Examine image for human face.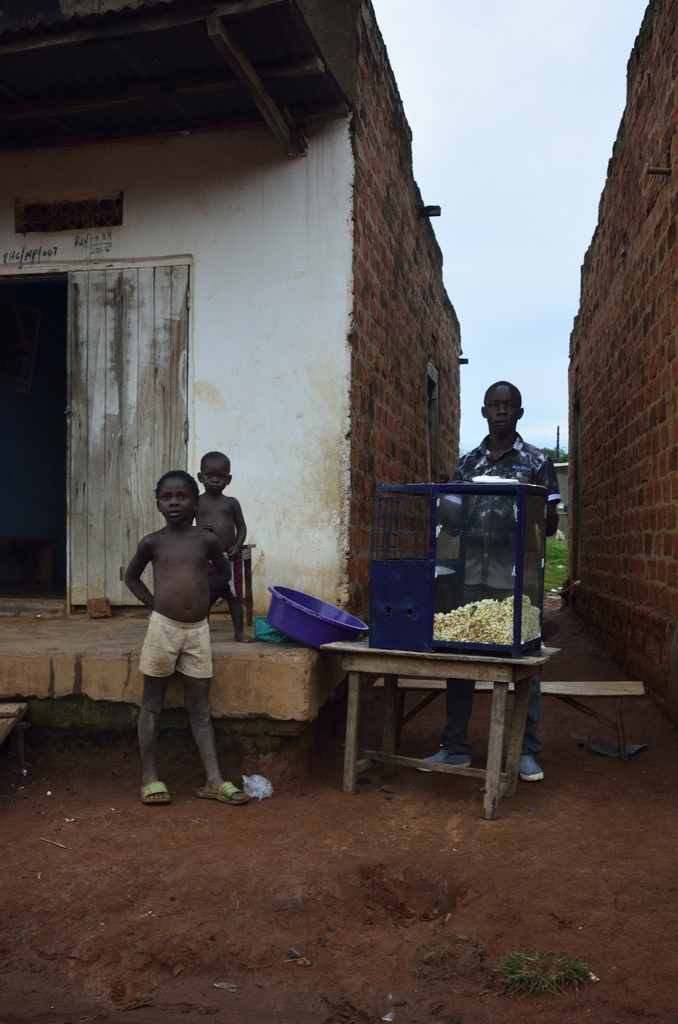
Examination result: [159, 477, 194, 527].
